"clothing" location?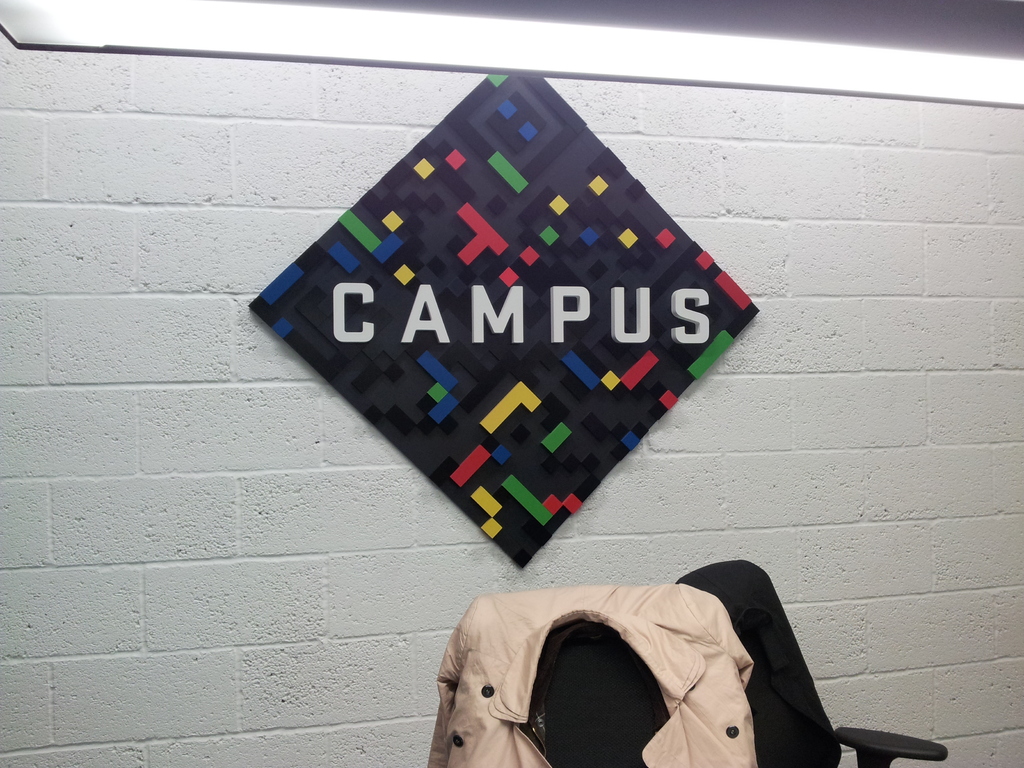
424/583/756/767
